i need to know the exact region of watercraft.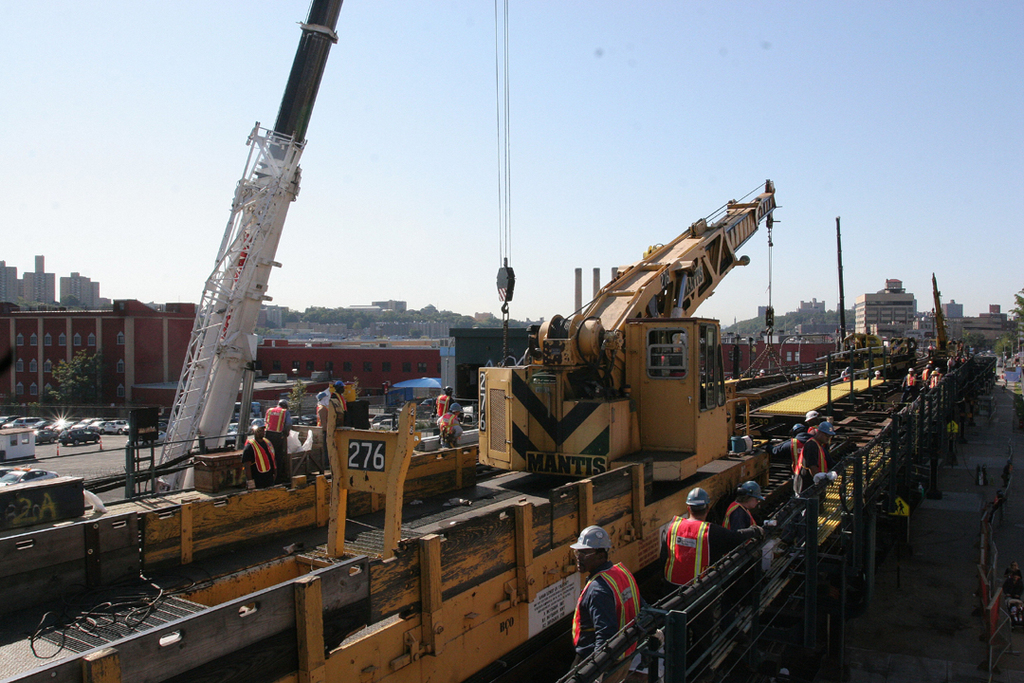
Region: bbox(137, 135, 855, 629).
